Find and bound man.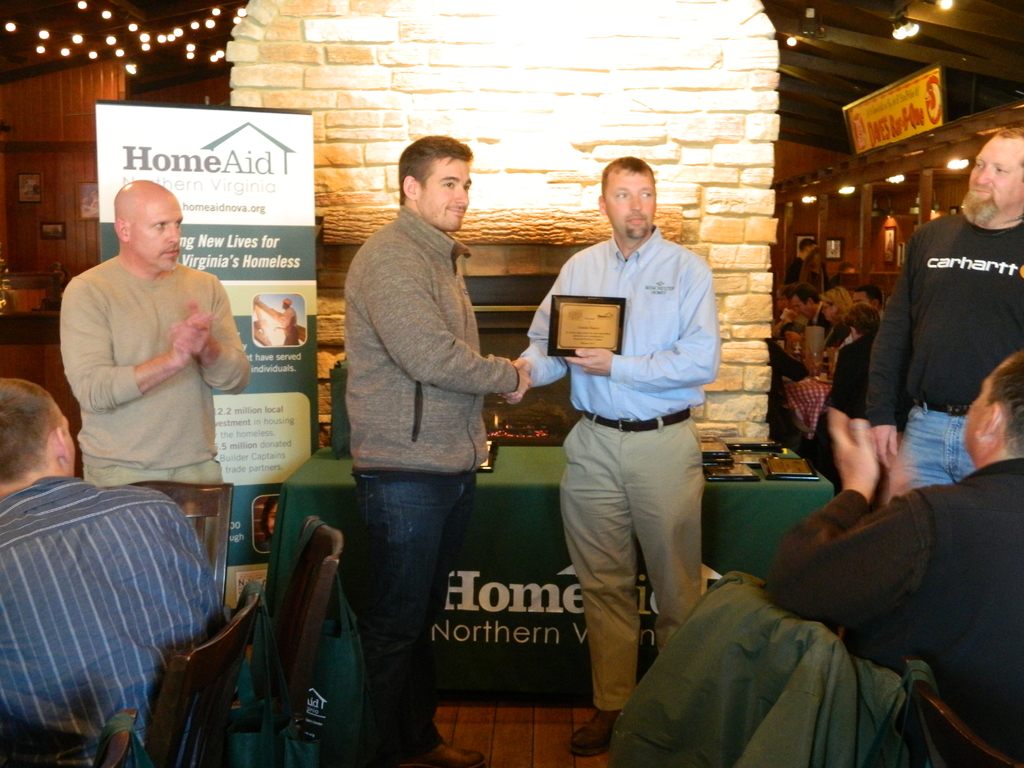
Bound: [768, 348, 1023, 761].
